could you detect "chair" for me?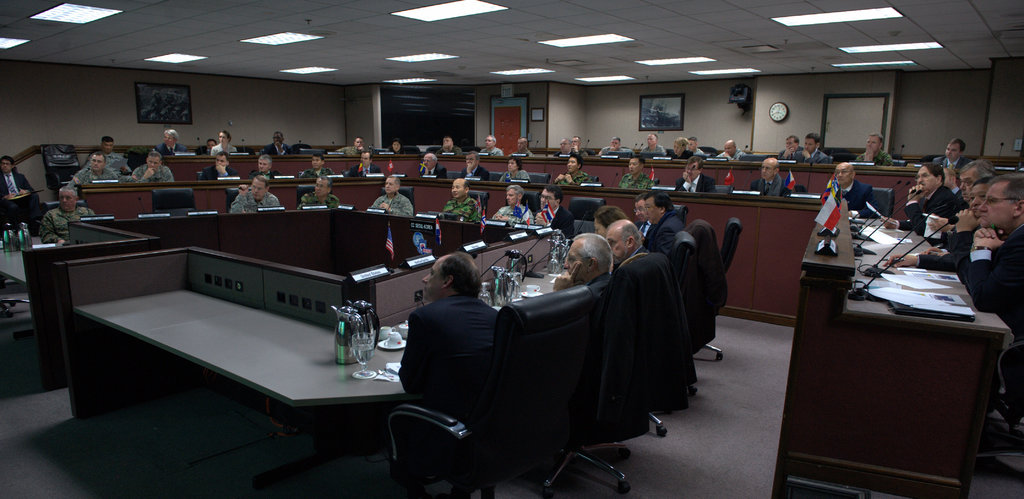
Detection result: {"x1": 717, "y1": 218, "x2": 741, "y2": 271}.
